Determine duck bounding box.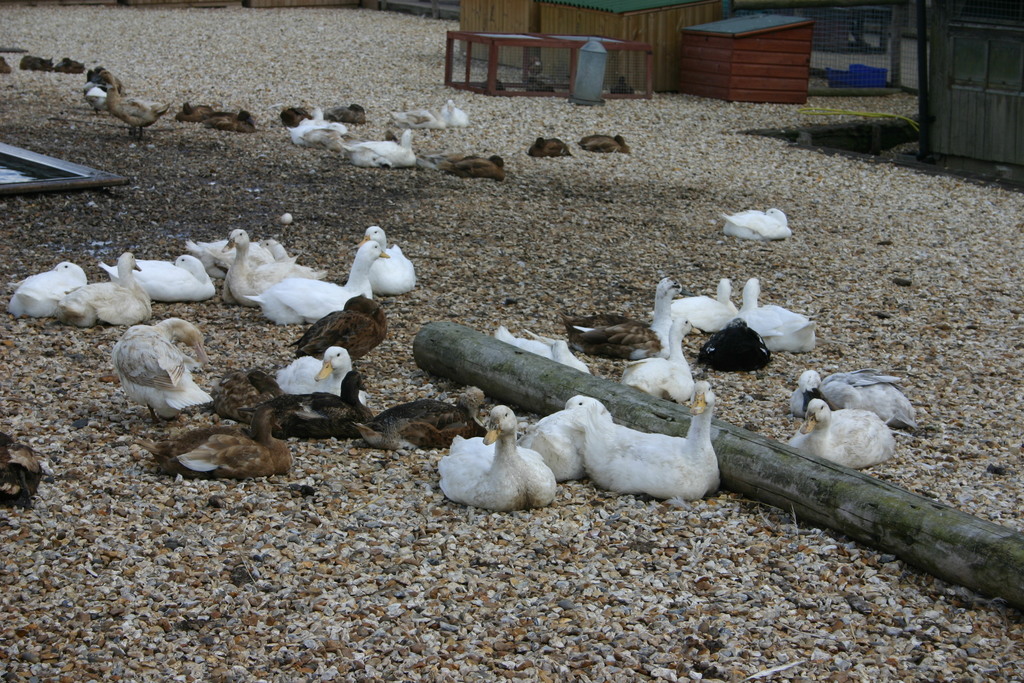
Determined: l=720, t=204, r=790, b=241.
